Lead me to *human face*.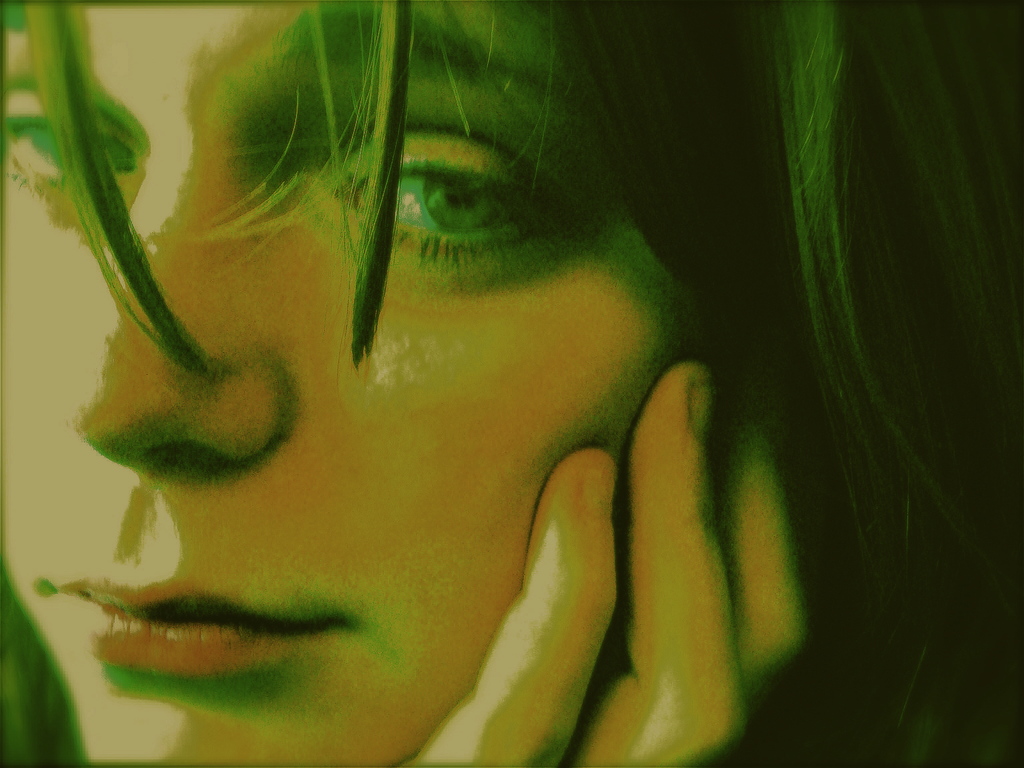
Lead to crop(0, 0, 716, 767).
